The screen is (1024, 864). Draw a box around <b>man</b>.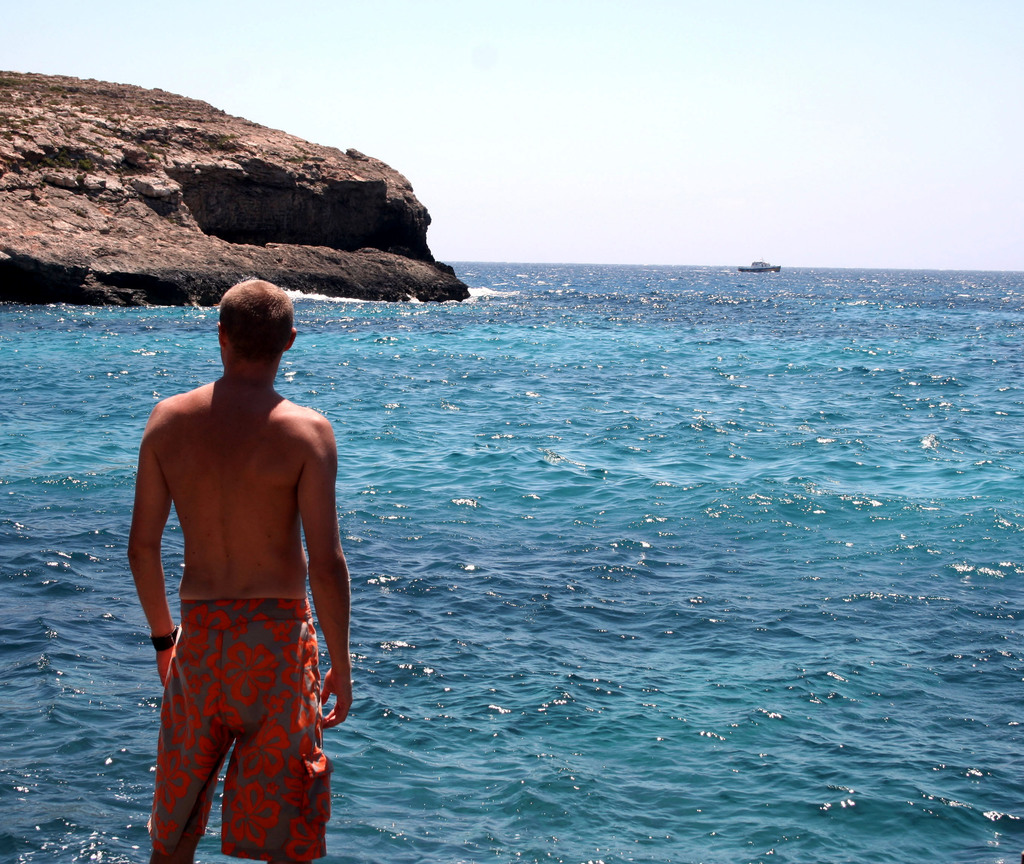
x1=122, y1=318, x2=349, y2=815.
